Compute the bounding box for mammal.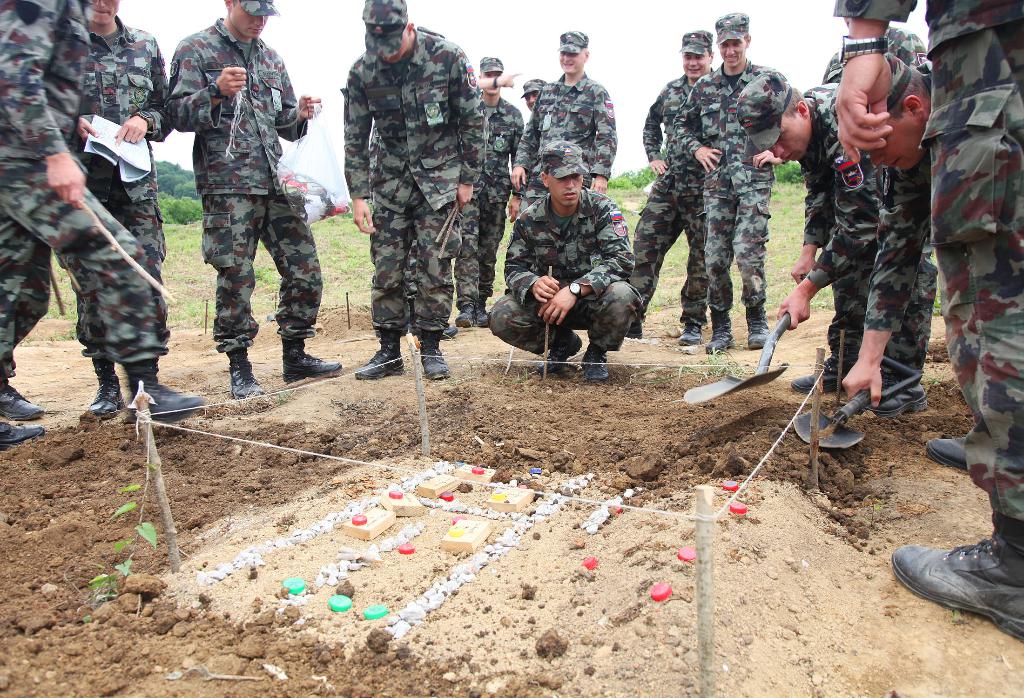
174/0/348/400.
